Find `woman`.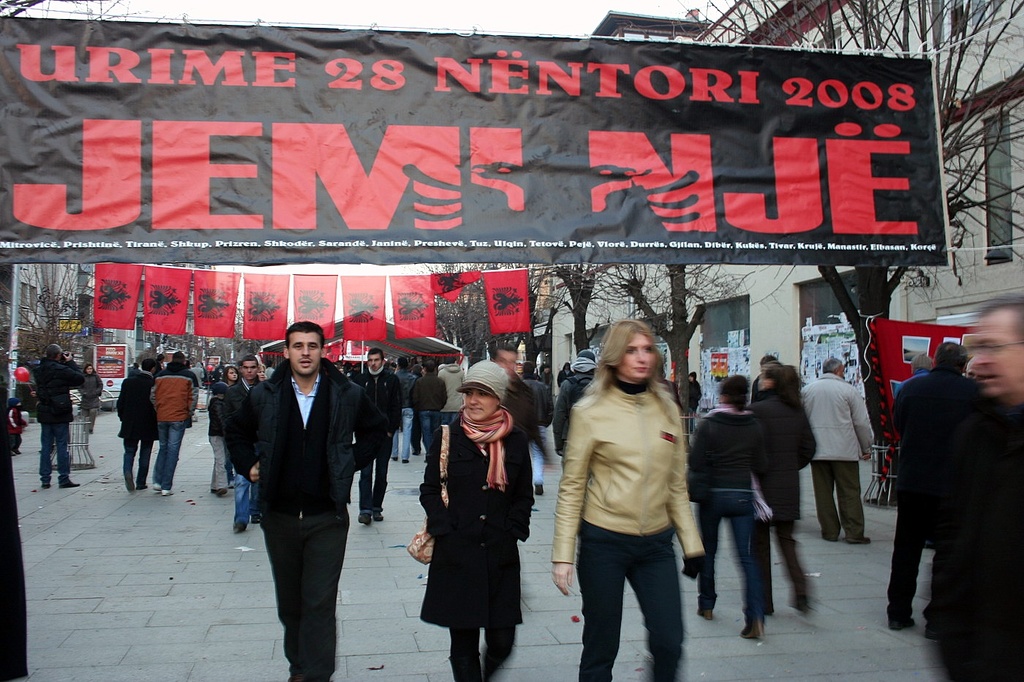
(x1=418, y1=358, x2=535, y2=681).
